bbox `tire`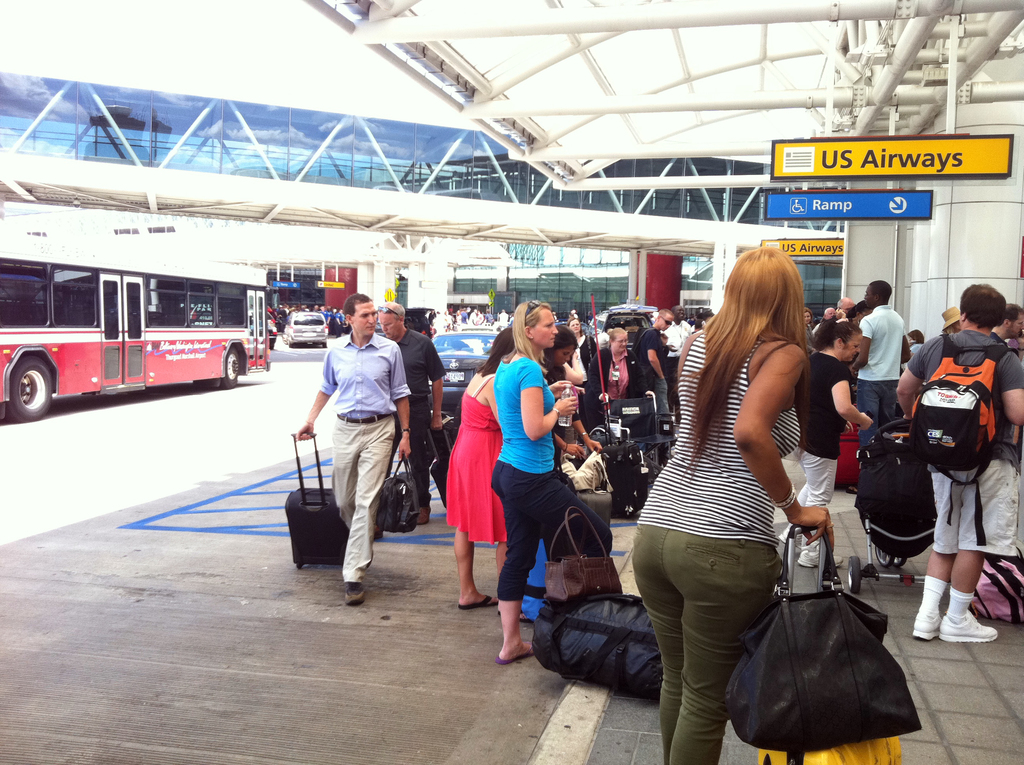
BBox(3, 358, 50, 415)
